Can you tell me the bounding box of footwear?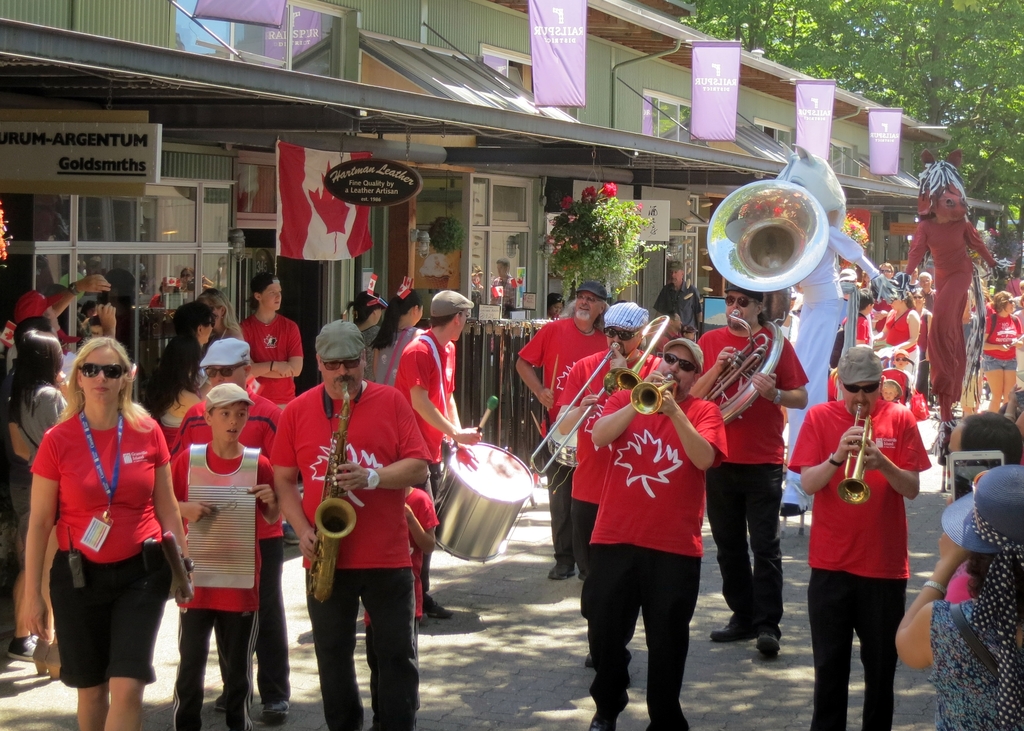
(left=428, top=596, right=457, bottom=620).
